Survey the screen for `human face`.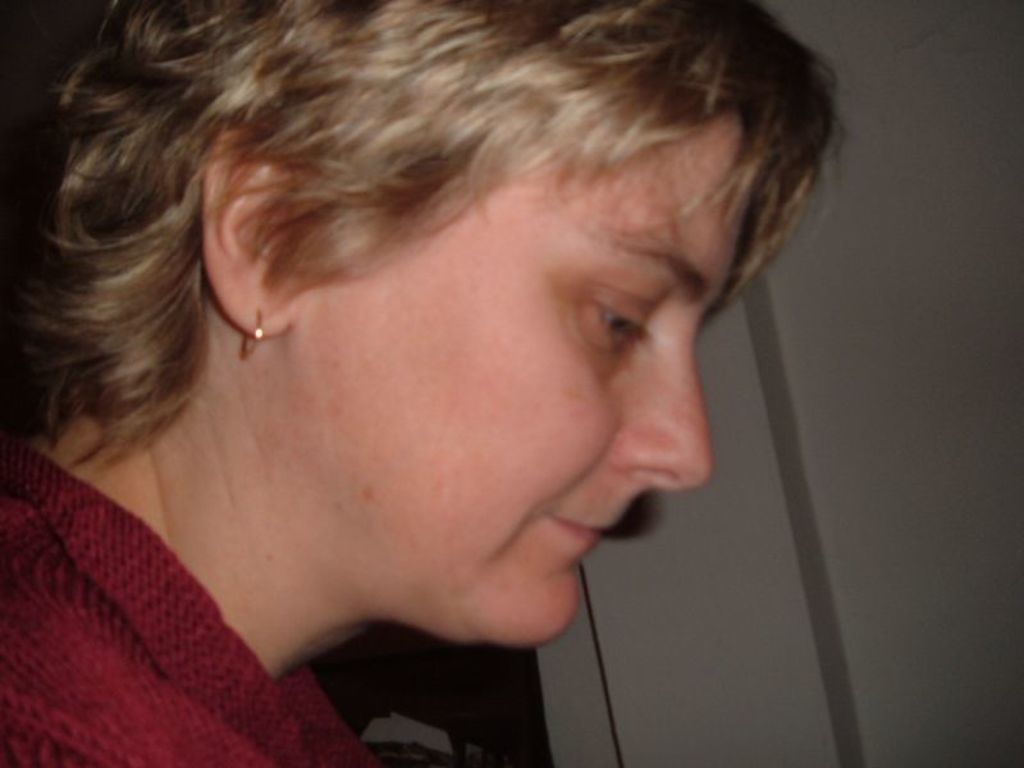
Survey found: {"left": 284, "top": 108, "right": 732, "bottom": 643}.
